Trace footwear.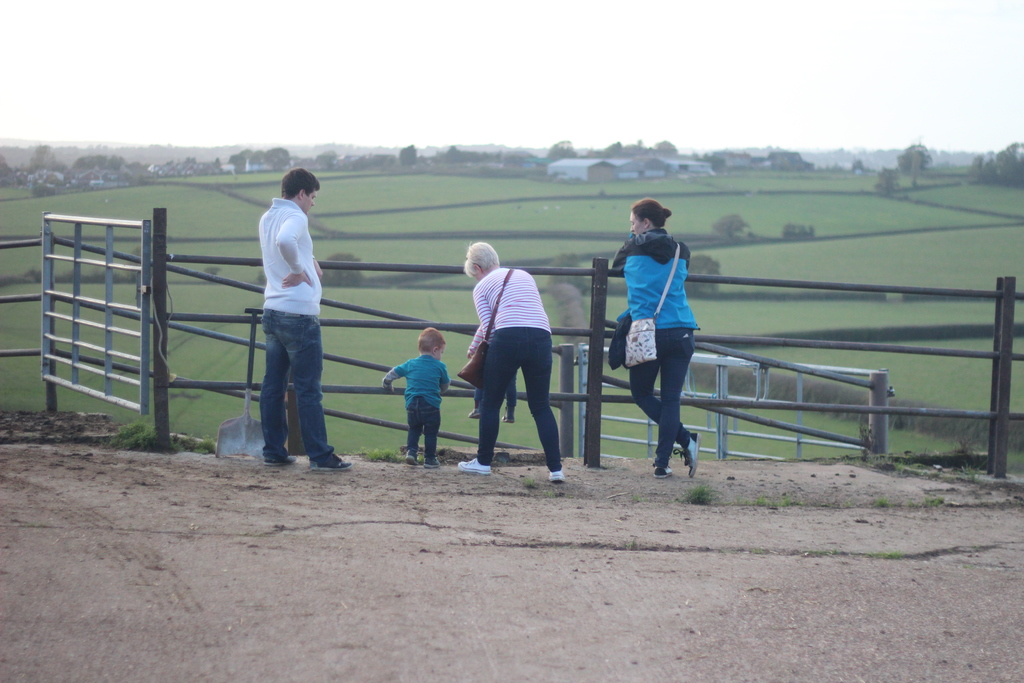
Traced to (left=422, top=450, right=447, bottom=469).
